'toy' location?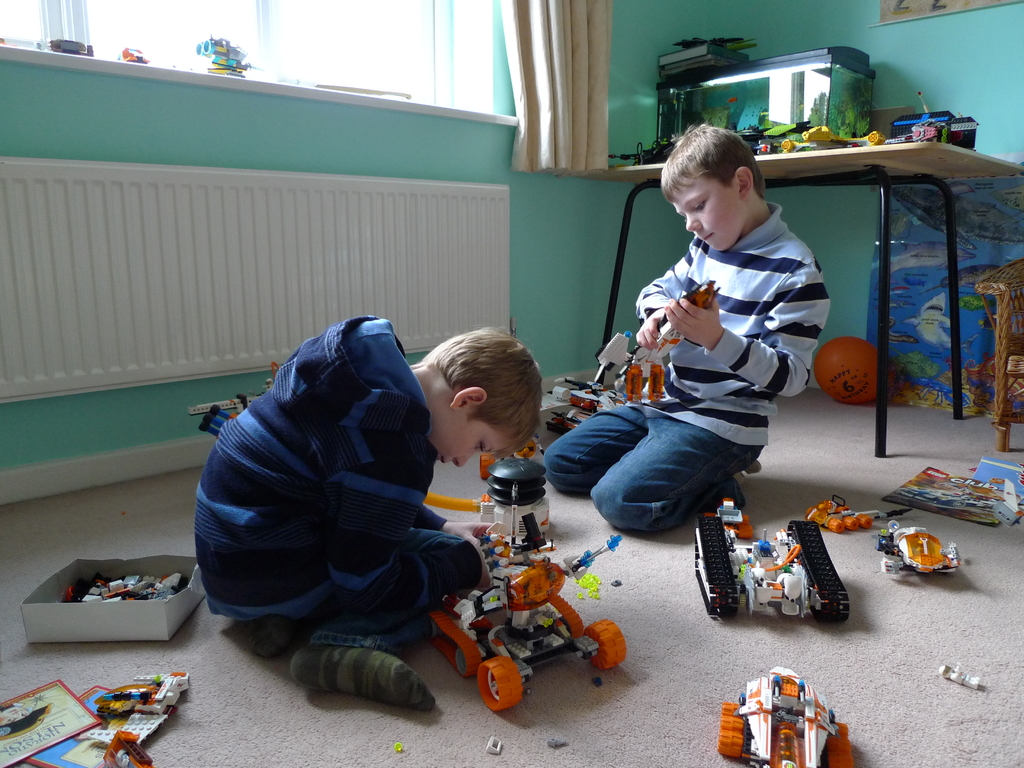
bbox(715, 659, 857, 767)
